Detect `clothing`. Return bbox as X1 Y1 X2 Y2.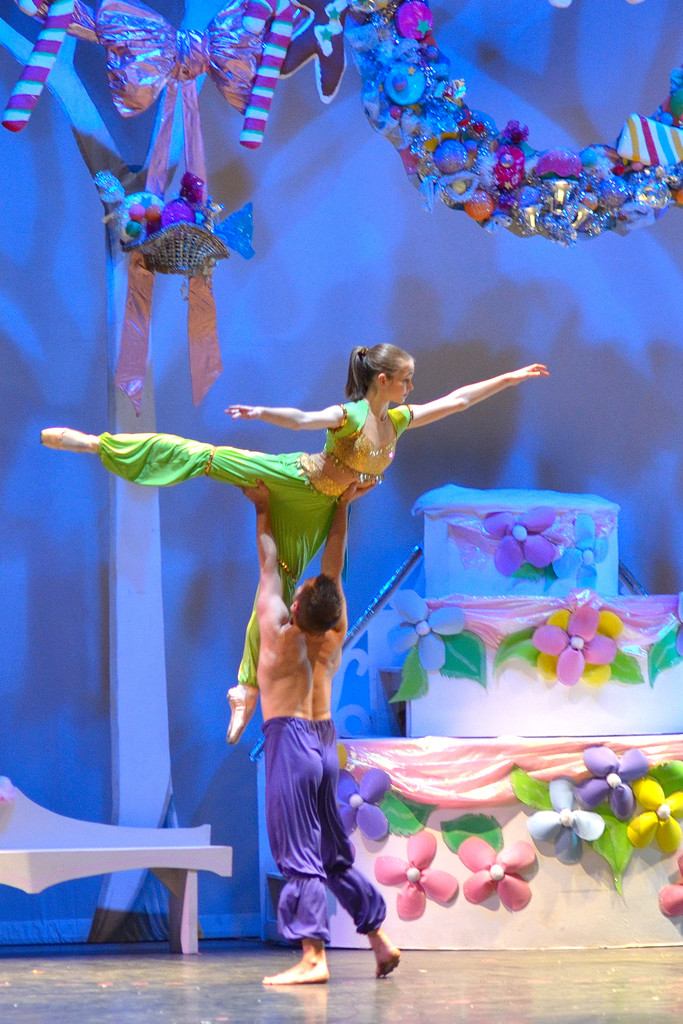
95 403 401 707.
